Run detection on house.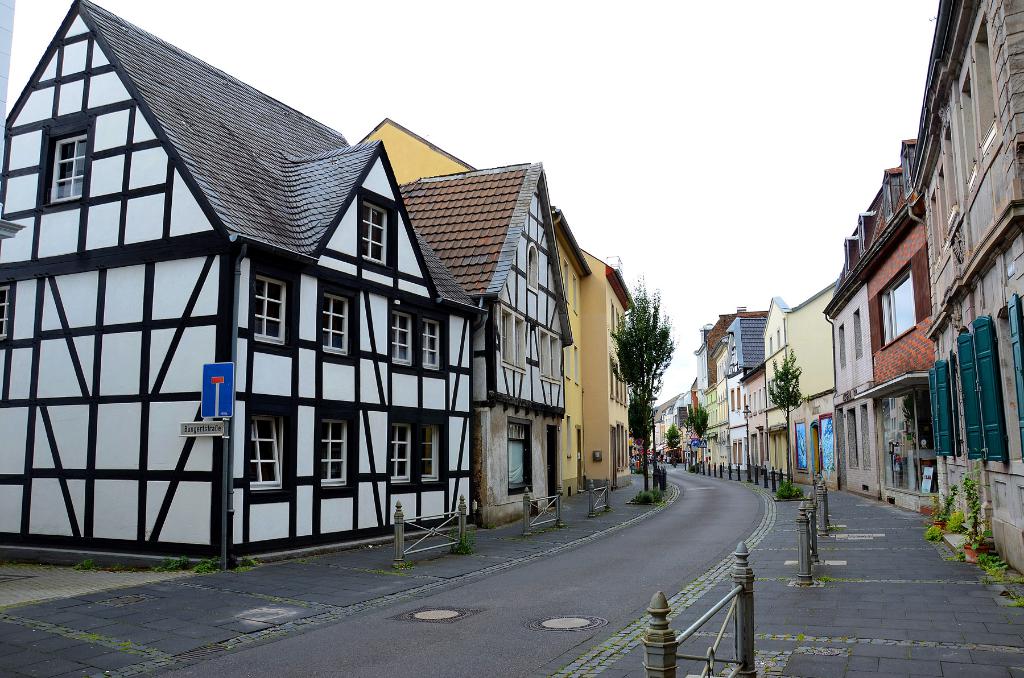
Result: Rect(775, 288, 834, 497).
